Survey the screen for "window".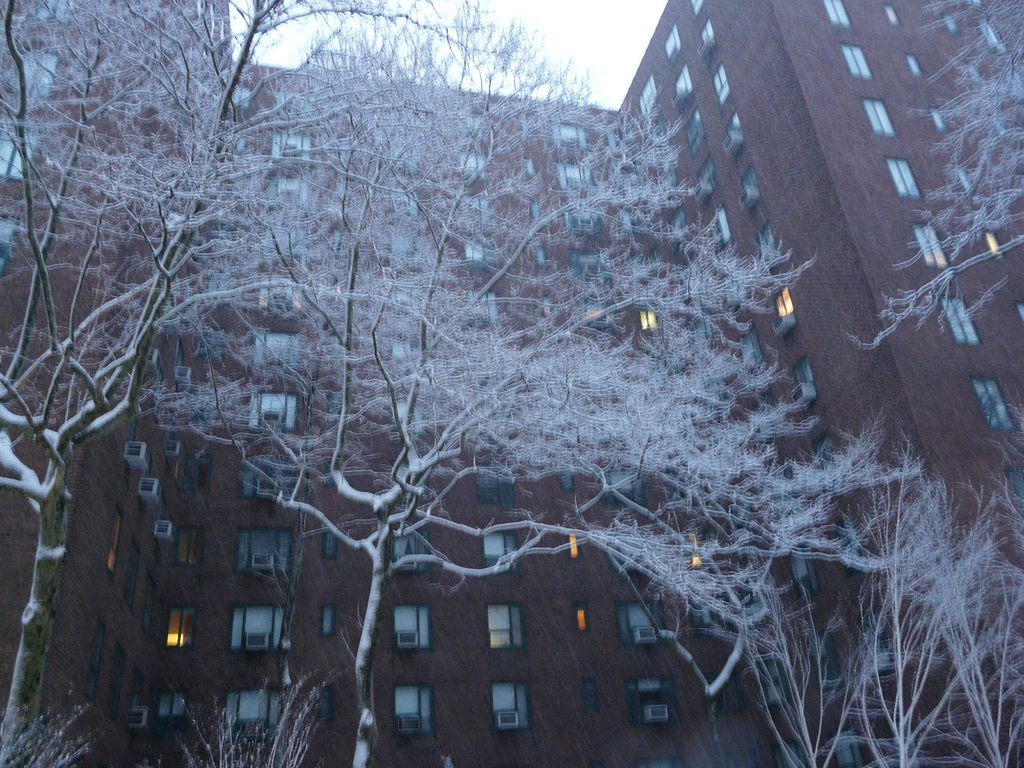
Survey found: select_region(319, 602, 335, 637).
